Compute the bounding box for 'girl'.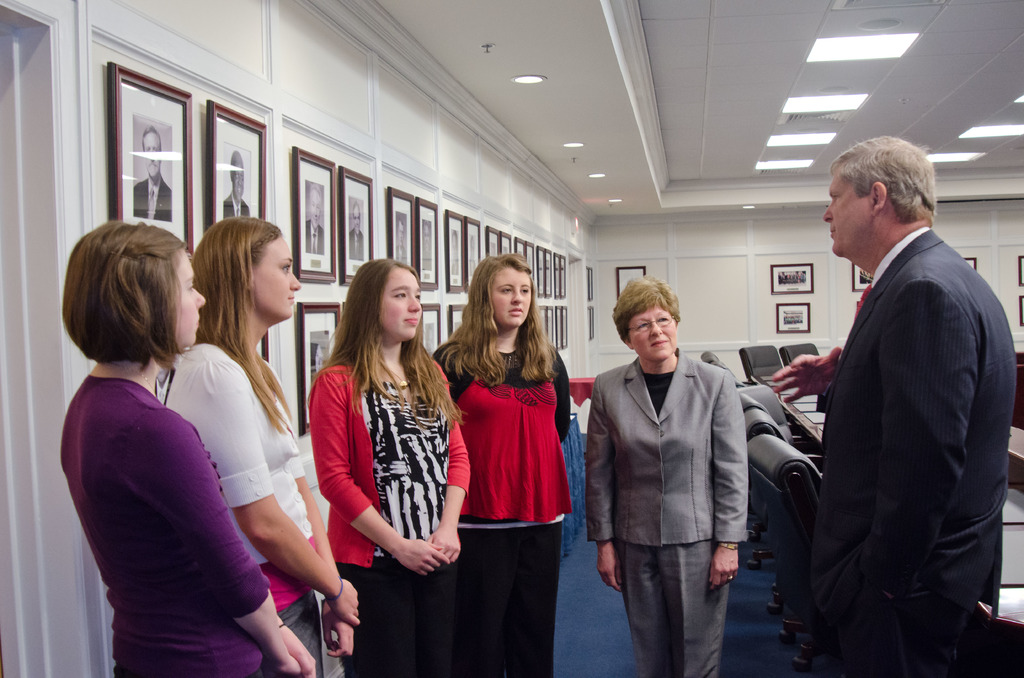
detection(58, 214, 317, 677).
